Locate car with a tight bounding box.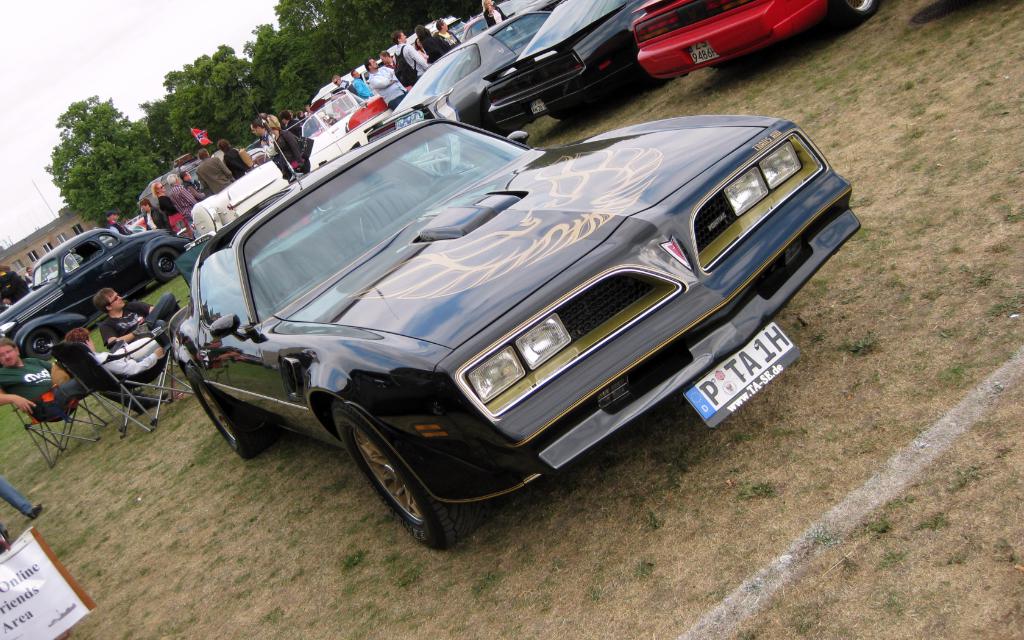
(x1=0, y1=233, x2=189, y2=362).
